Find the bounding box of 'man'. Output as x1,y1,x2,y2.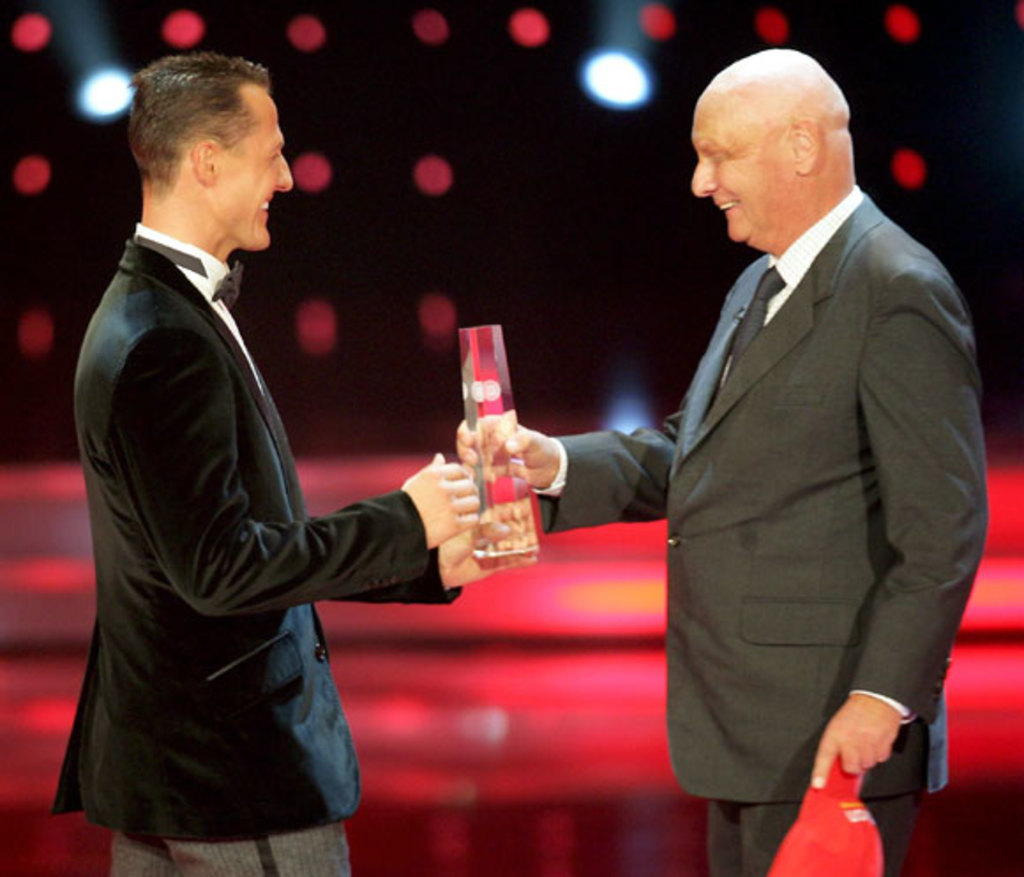
48,51,524,859.
